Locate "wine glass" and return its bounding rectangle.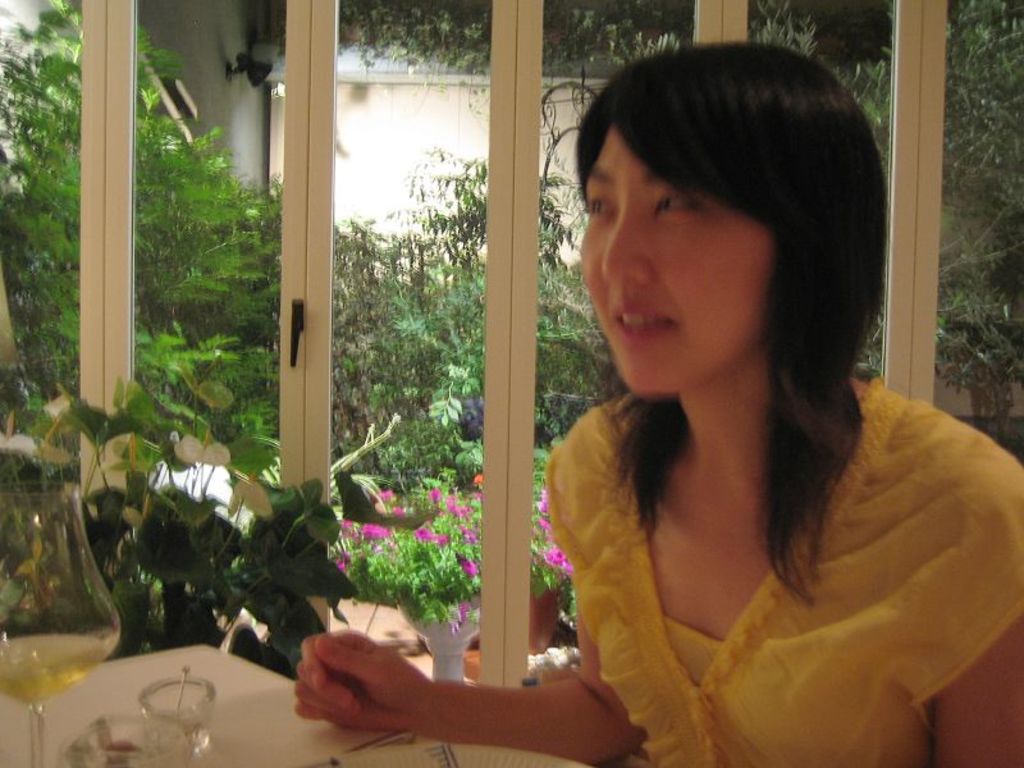
region(0, 474, 119, 767).
